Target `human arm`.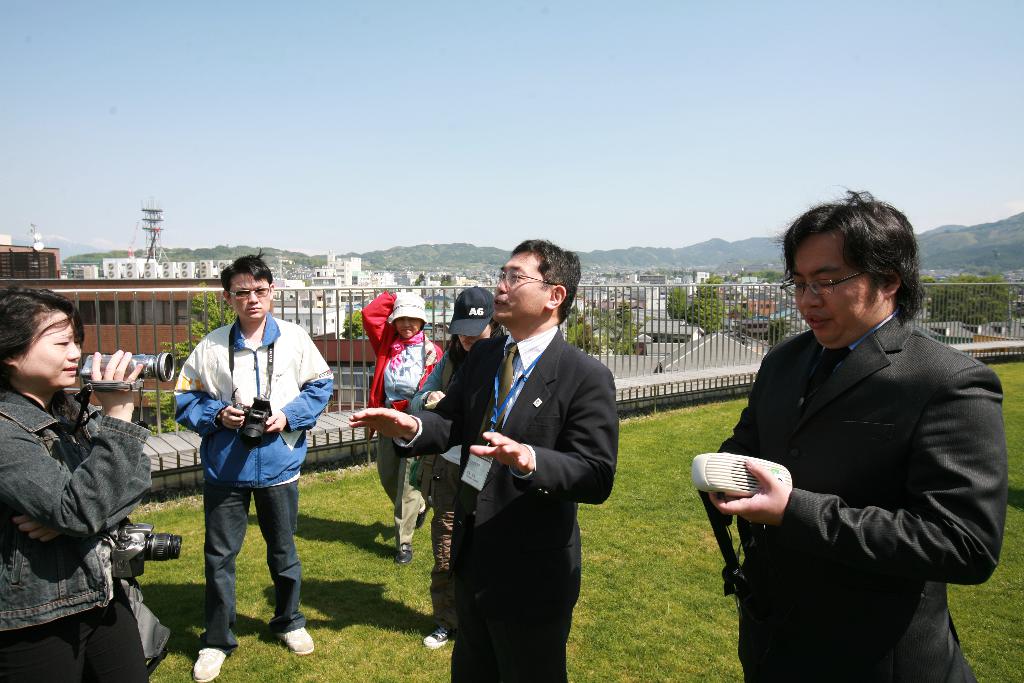
Target region: detection(0, 347, 145, 532).
